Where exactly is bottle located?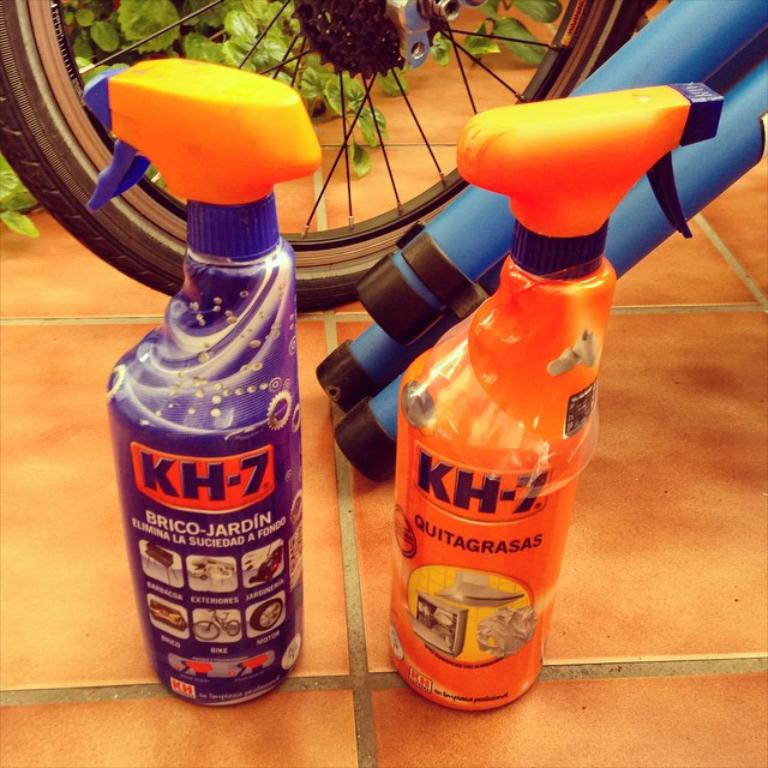
Its bounding box is x1=110, y1=169, x2=320, y2=702.
